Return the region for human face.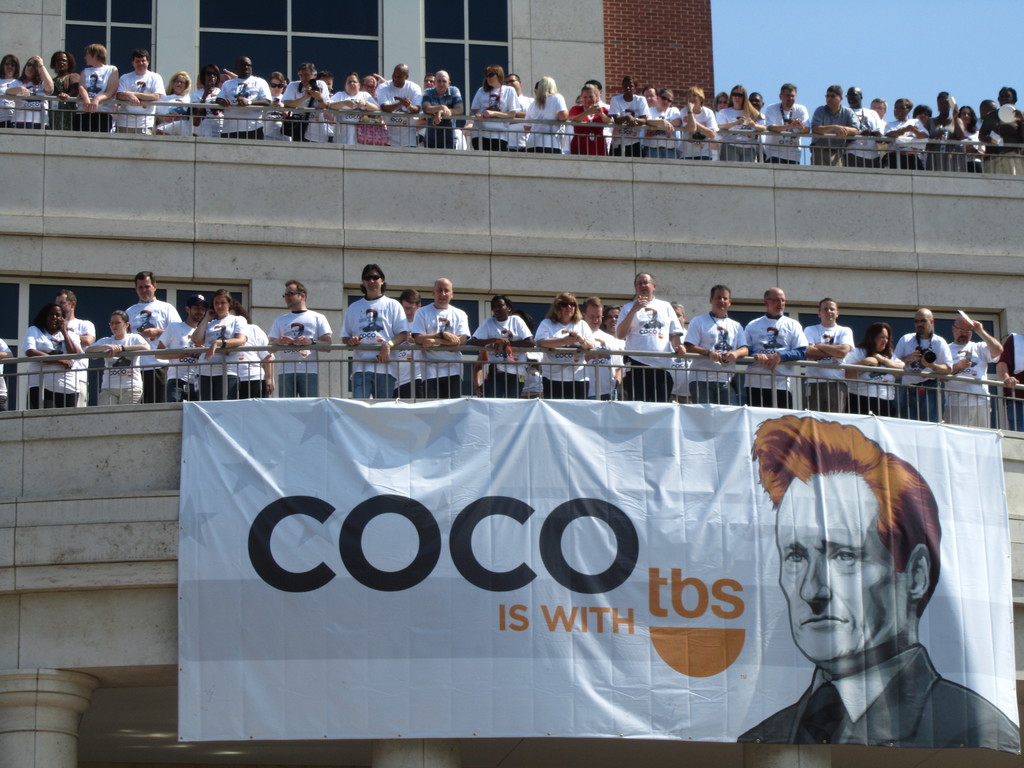
crop(3, 56, 14, 76).
